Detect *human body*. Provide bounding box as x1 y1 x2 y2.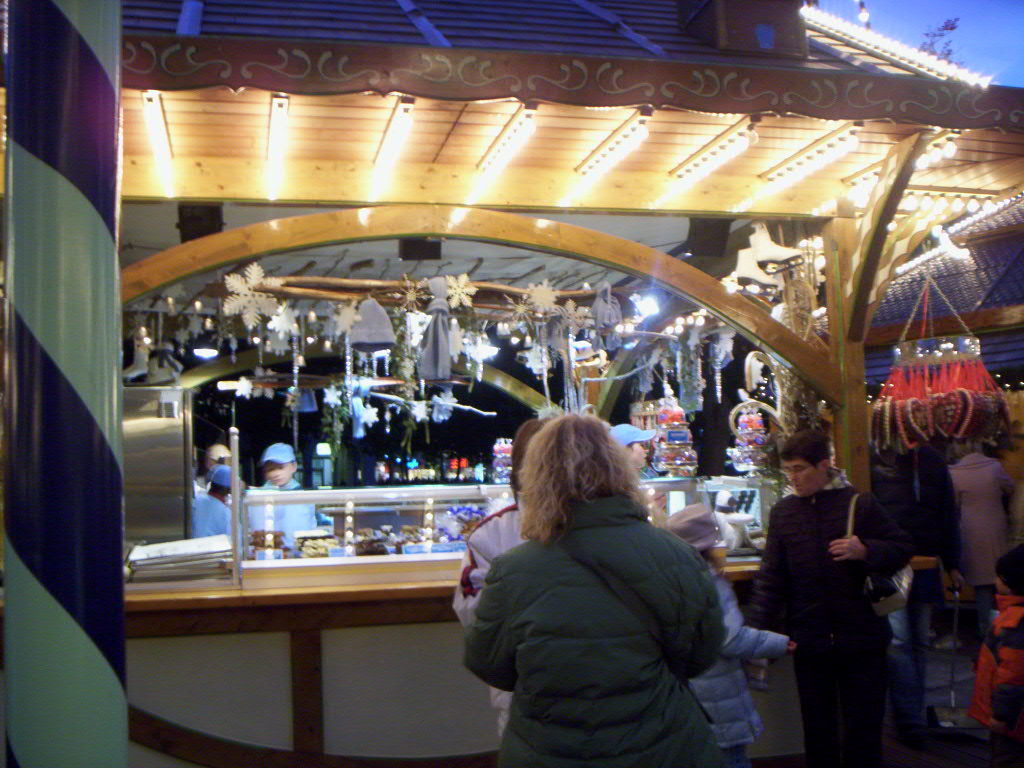
893 470 967 637.
